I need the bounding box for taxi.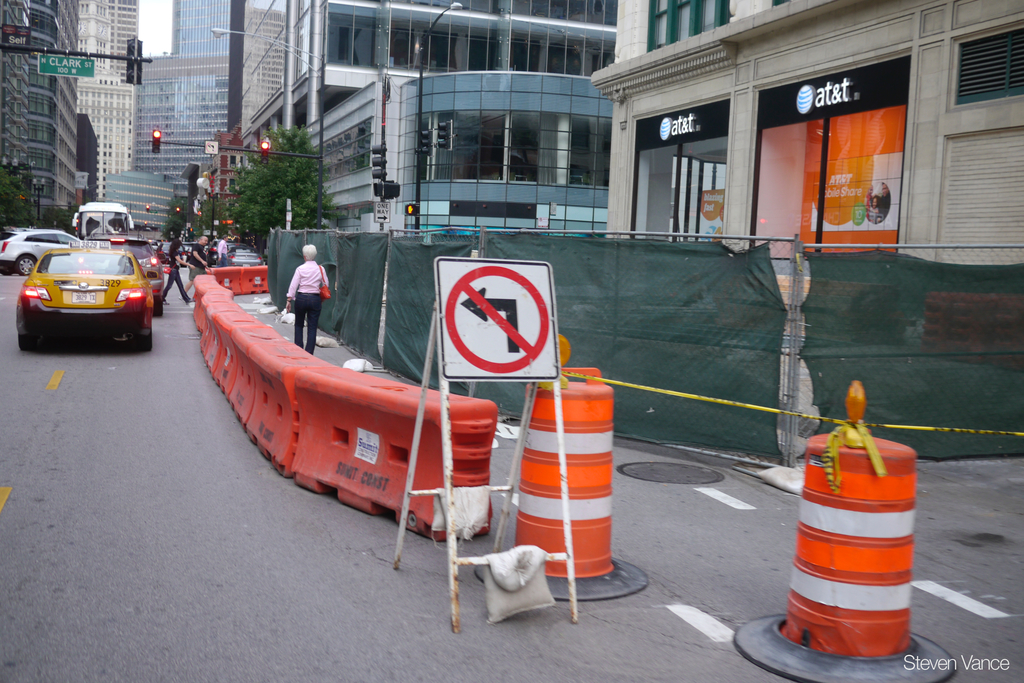
Here it is: Rect(12, 216, 153, 348).
